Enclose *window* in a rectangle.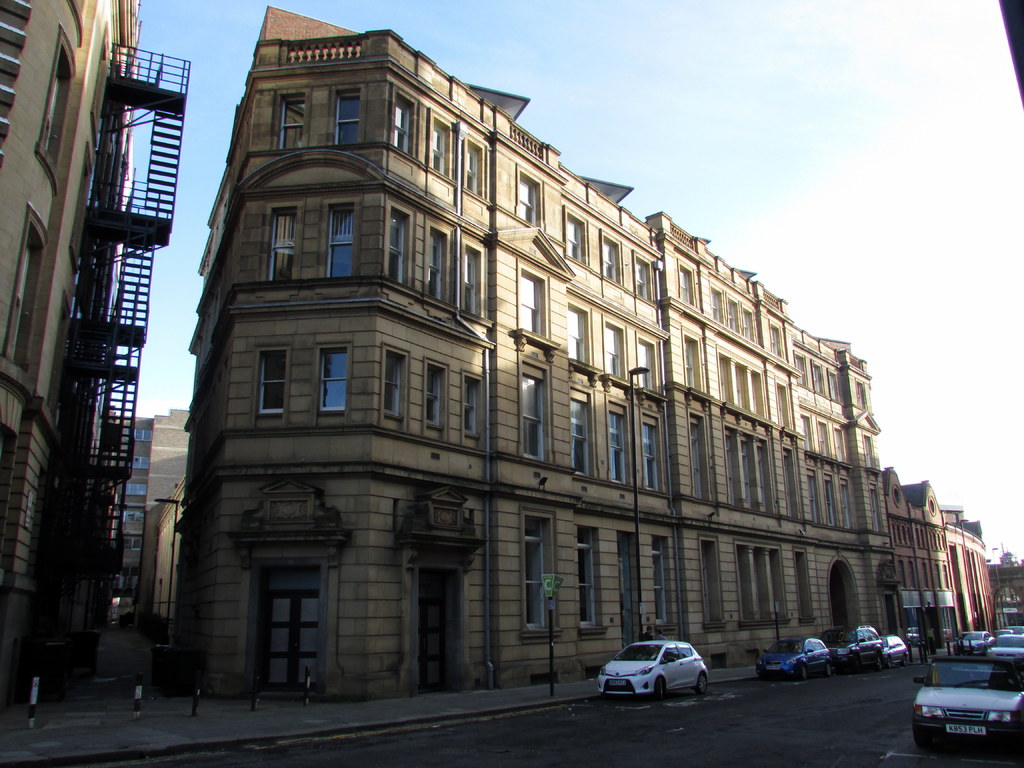
bbox=[516, 276, 541, 332].
